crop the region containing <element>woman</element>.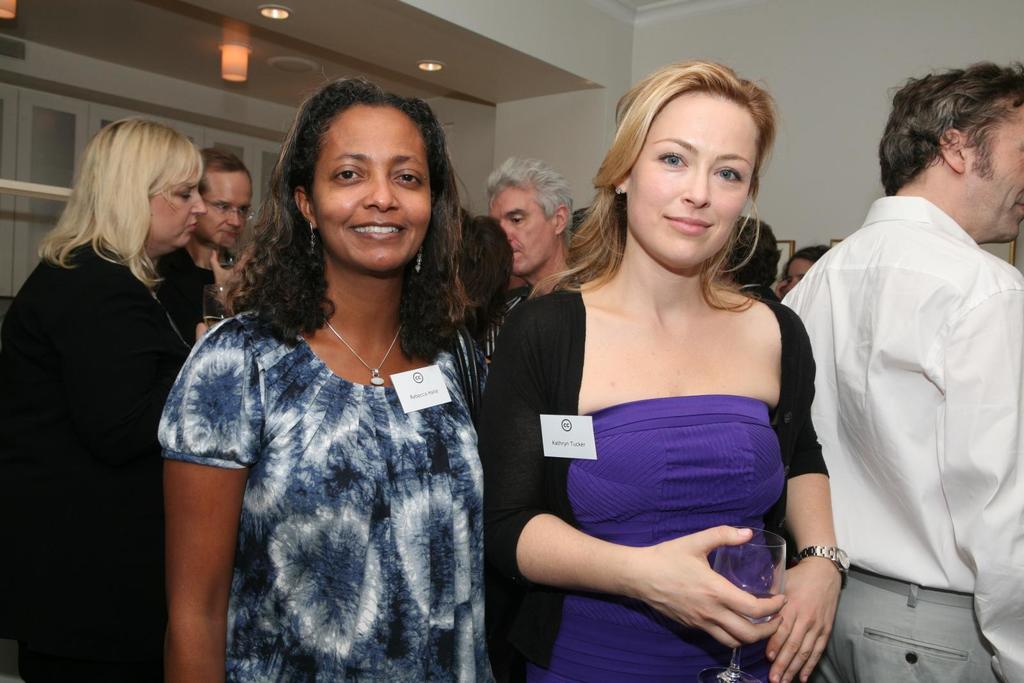
Crop region: {"x1": 155, "y1": 76, "x2": 499, "y2": 682}.
